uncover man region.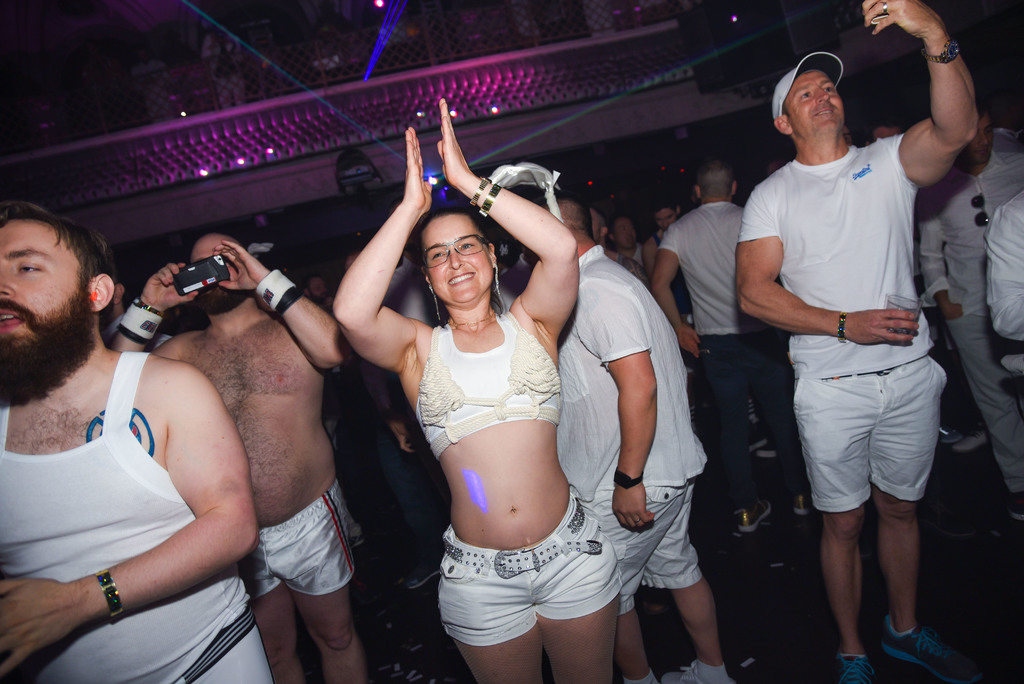
Uncovered: {"x1": 917, "y1": 105, "x2": 1023, "y2": 521}.
